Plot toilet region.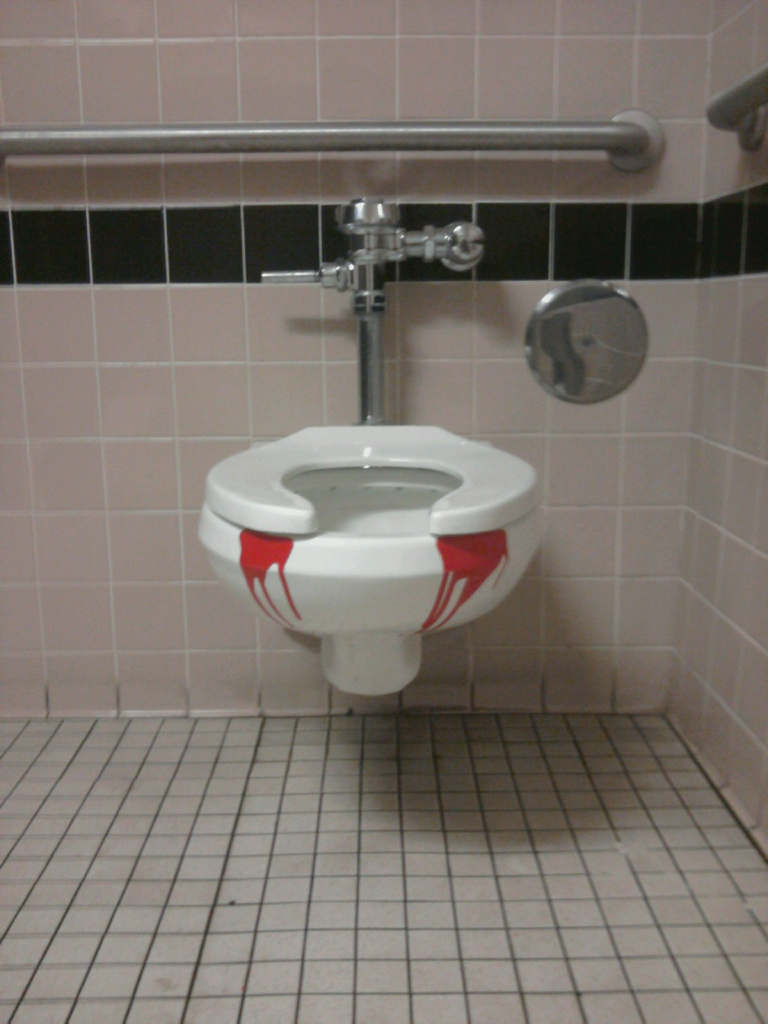
Plotted at [x1=183, y1=424, x2=550, y2=697].
